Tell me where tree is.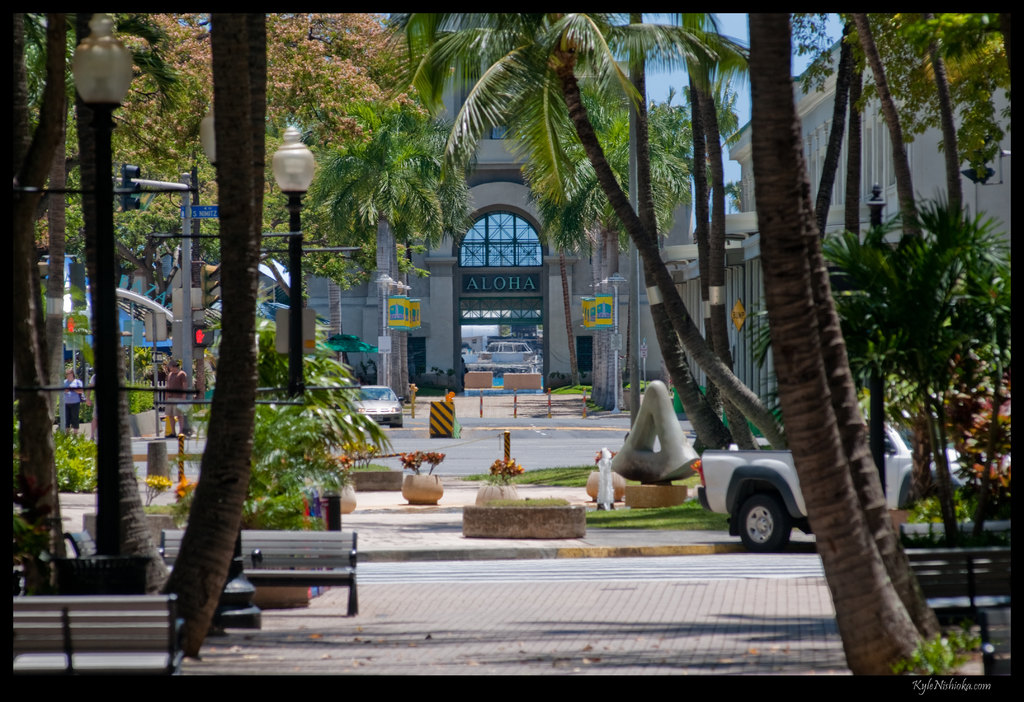
tree is at {"x1": 743, "y1": 8, "x2": 927, "y2": 678}.
